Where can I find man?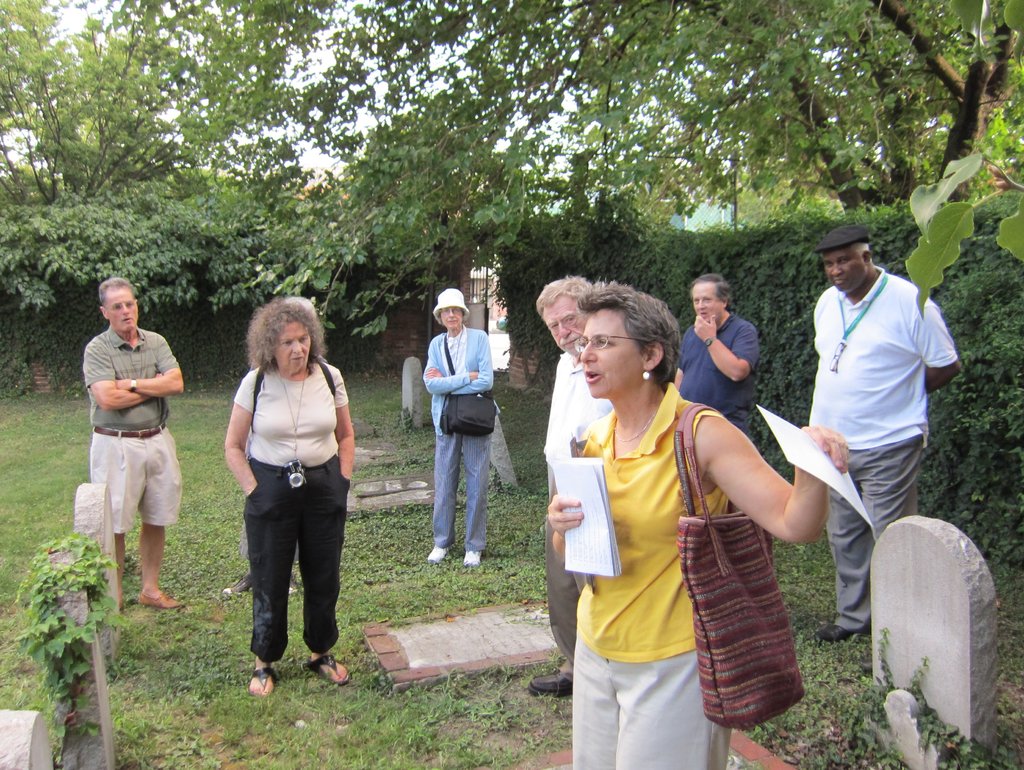
You can find it at box(780, 208, 966, 653).
